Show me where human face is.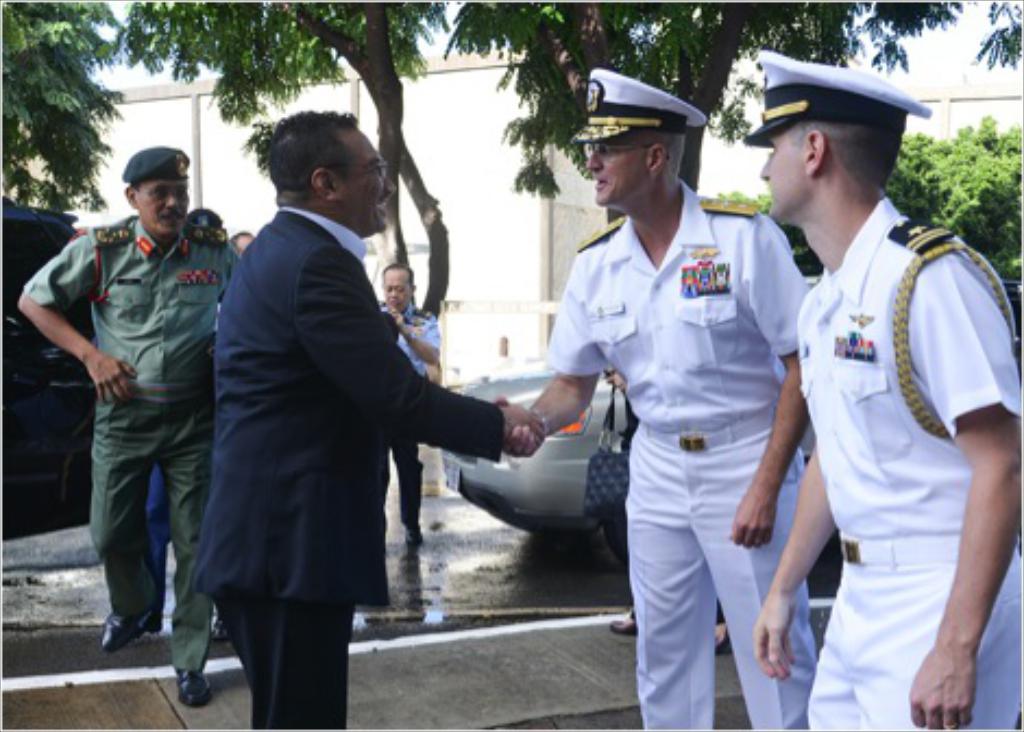
human face is at <bbox>386, 264, 412, 312</bbox>.
